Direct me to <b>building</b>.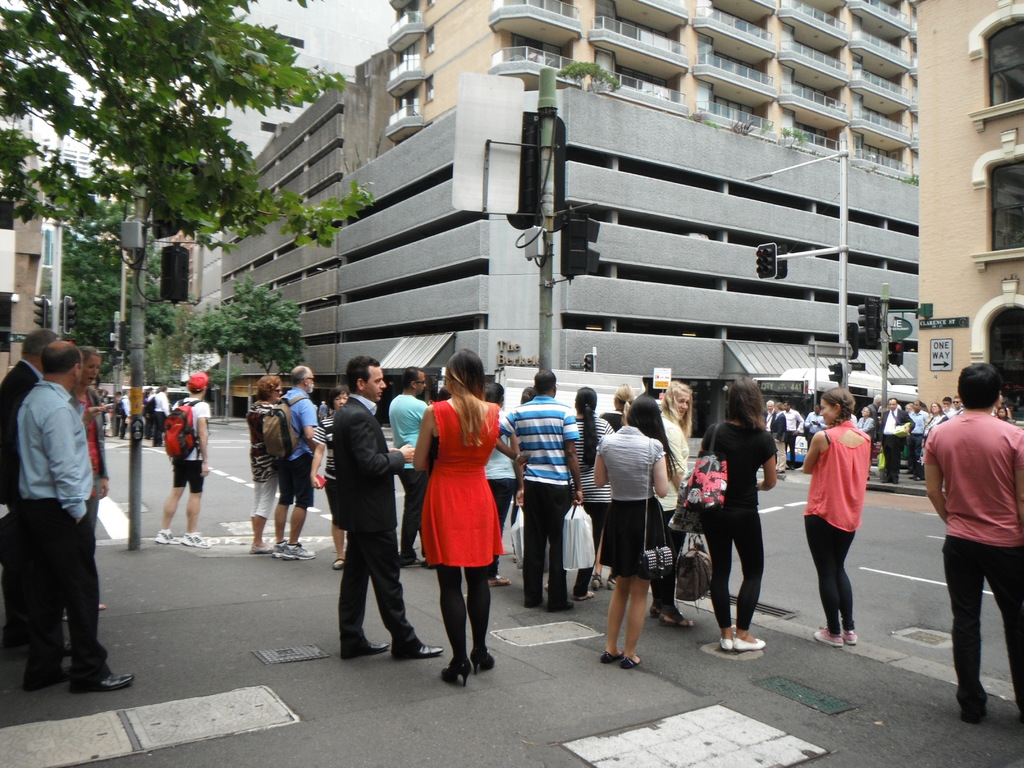
Direction: bbox=[0, 43, 132, 381].
